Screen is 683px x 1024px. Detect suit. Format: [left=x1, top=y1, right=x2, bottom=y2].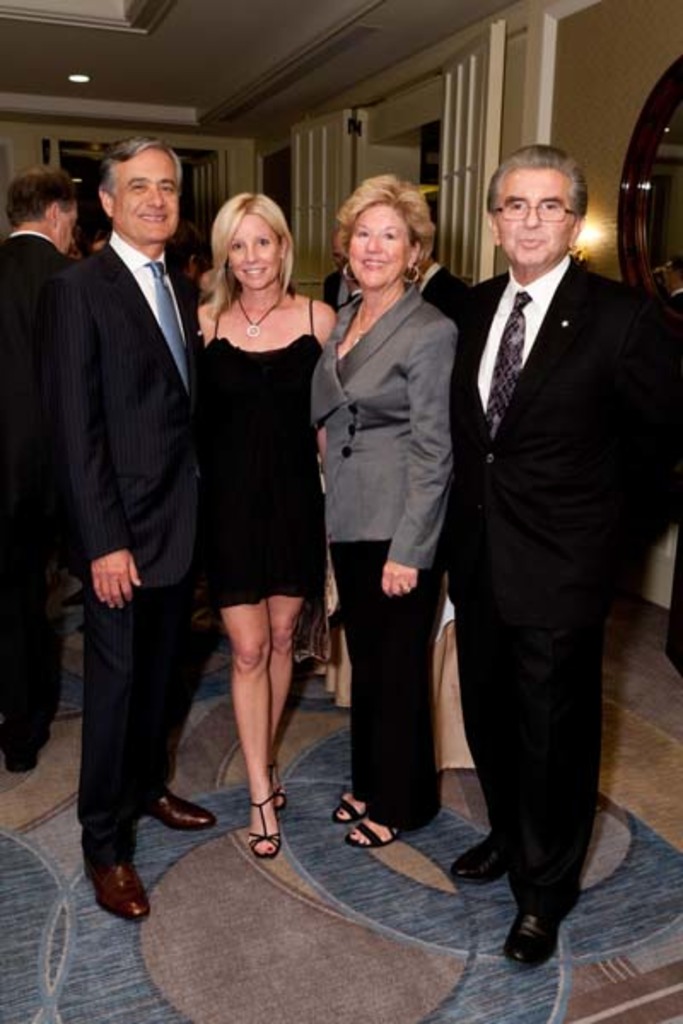
[left=442, top=253, right=681, bottom=910].
